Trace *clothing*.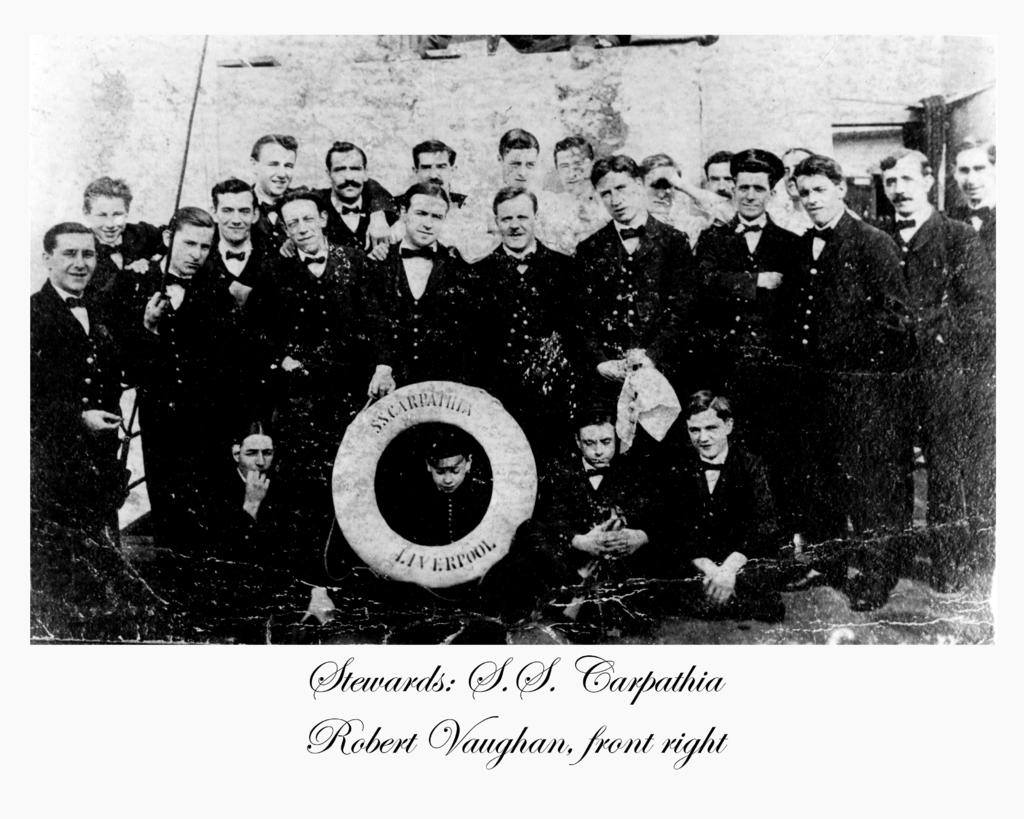
Traced to pyautogui.locateOnScreen(84, 215, 168, 297).
